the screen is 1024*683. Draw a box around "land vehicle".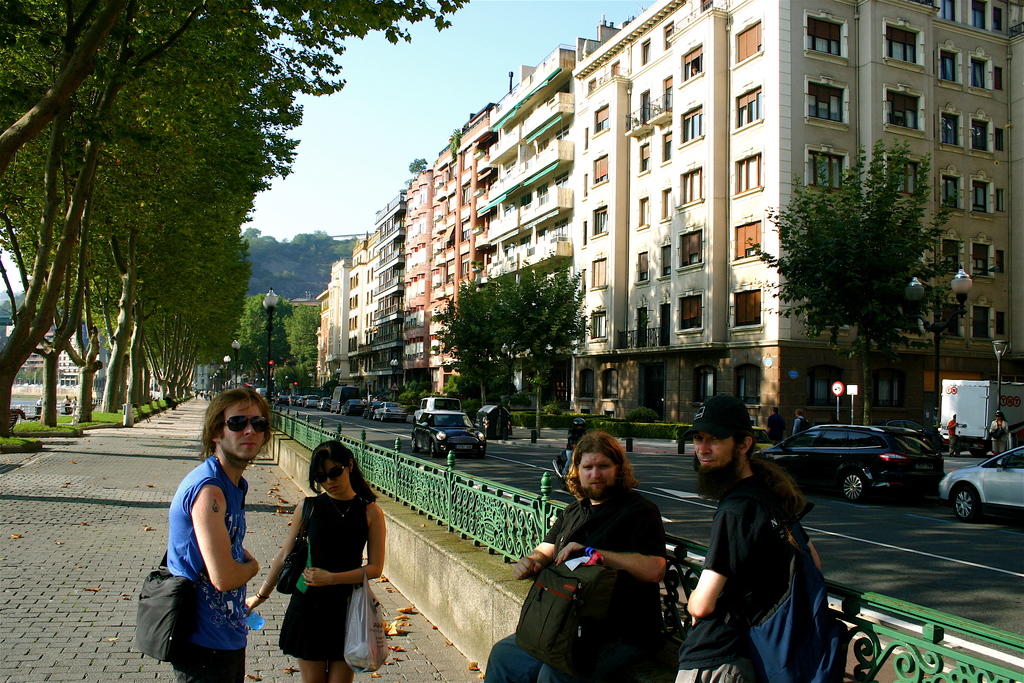
<box>291,395,304,406</box>.
